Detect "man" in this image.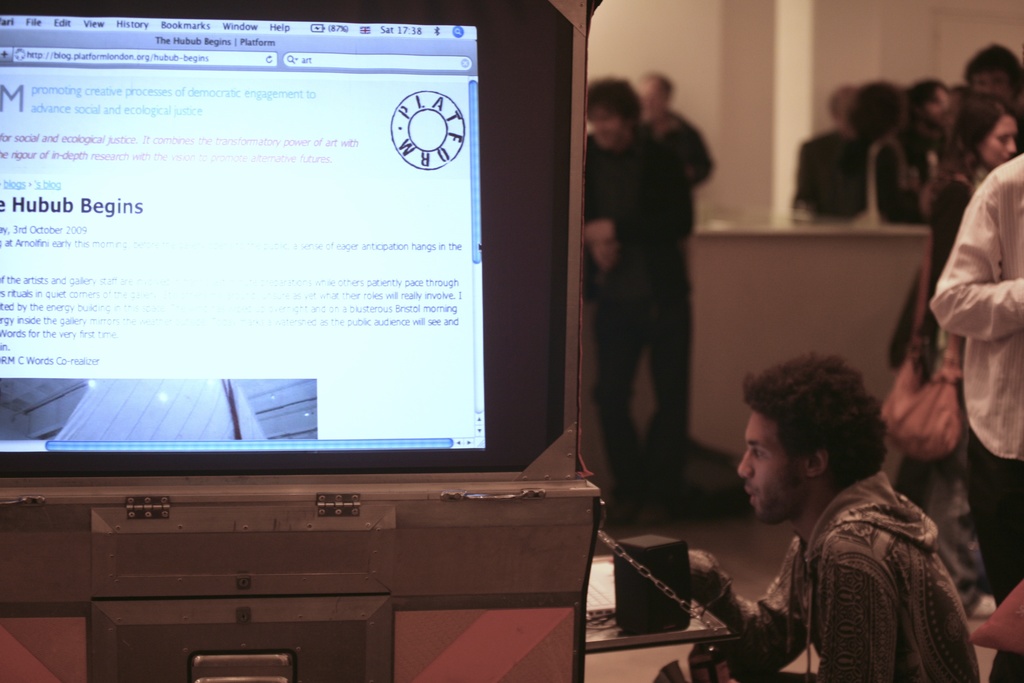
Detection: BBox(637, 73, 716, 199).
